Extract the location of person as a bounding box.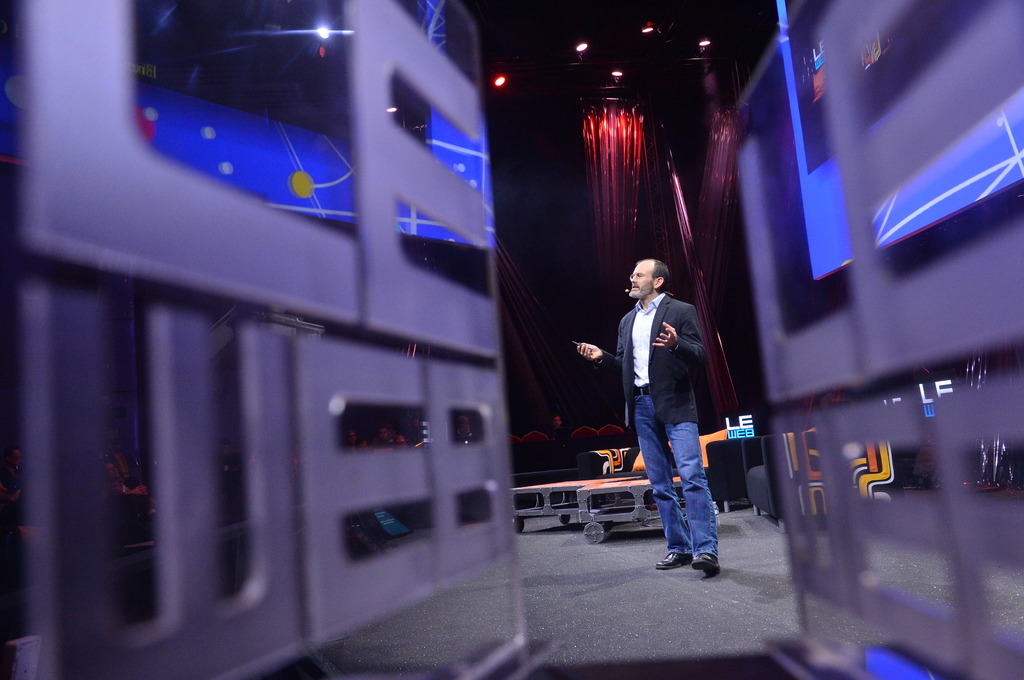
{"x1": 616, "y1": 239, "x2": 720, "y2": 557}.
